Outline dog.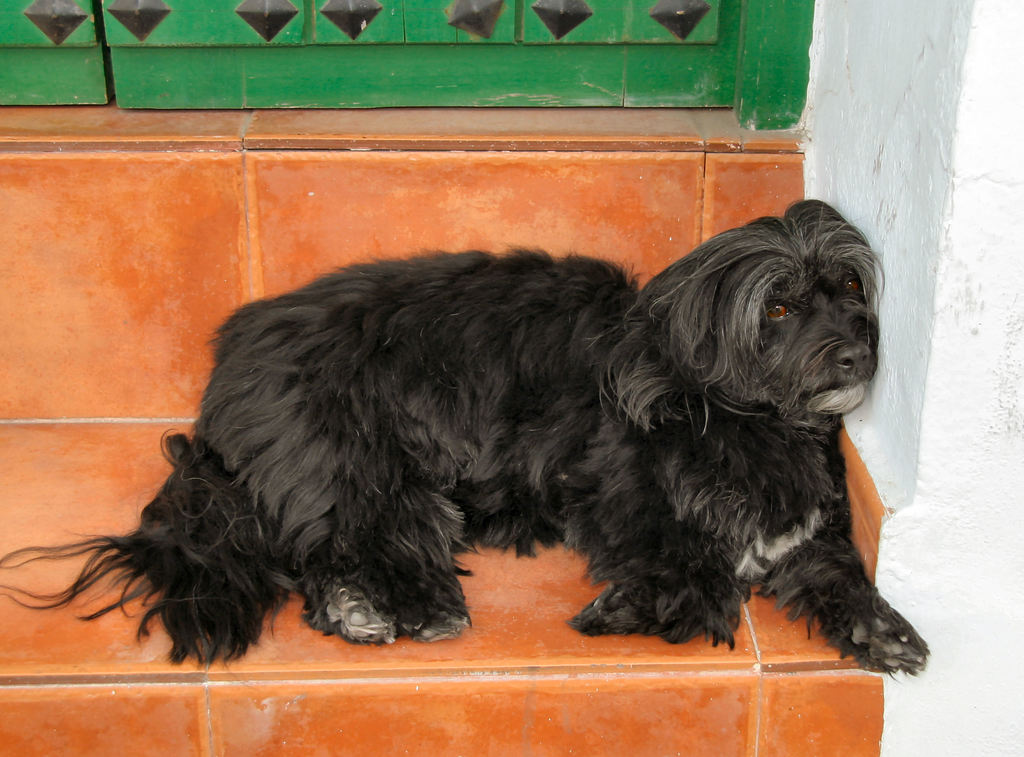
Outline: BBox(0, 195, 926, 681).
